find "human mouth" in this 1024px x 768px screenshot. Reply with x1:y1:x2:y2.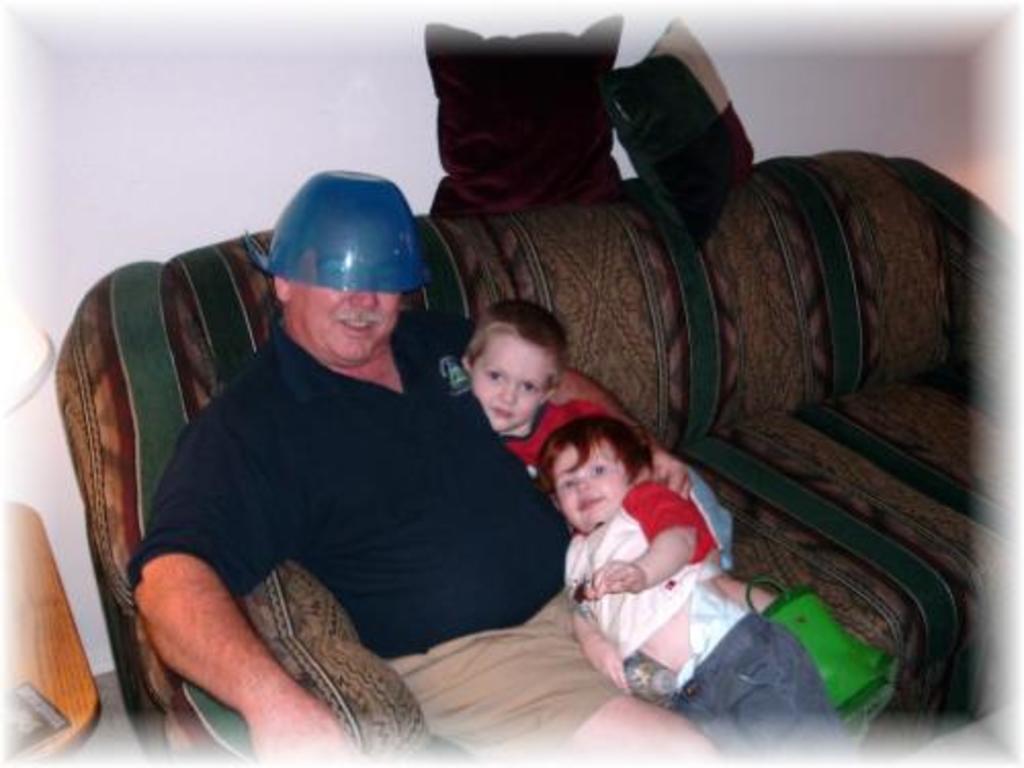
344:315:385:340.
